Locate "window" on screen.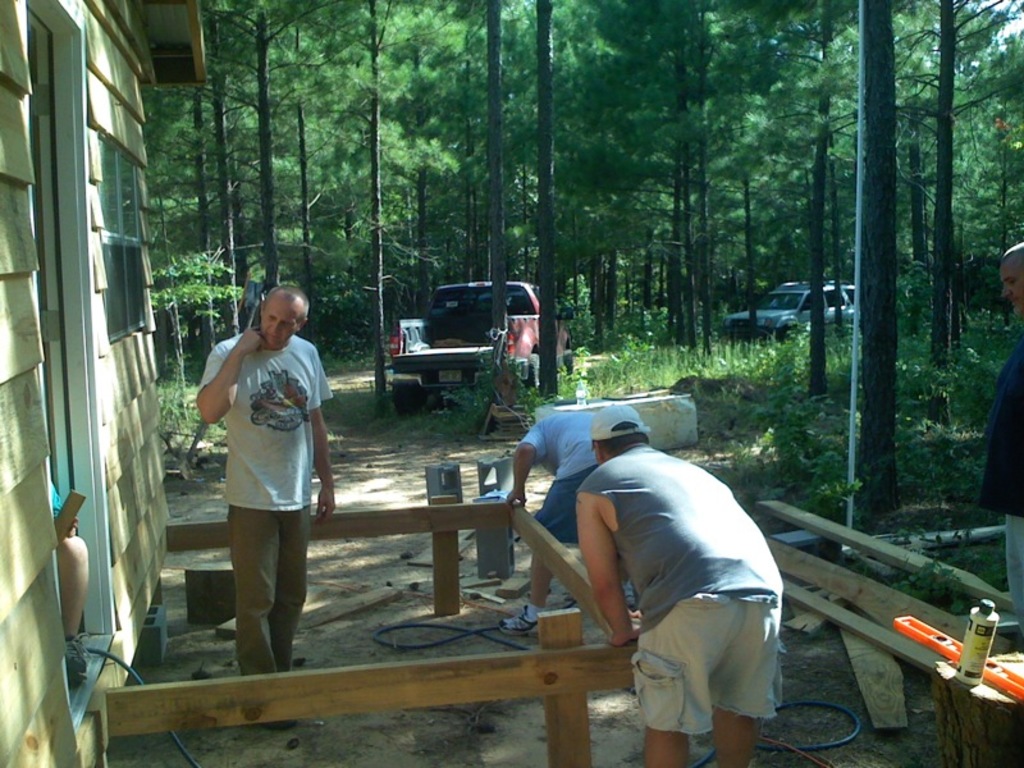
On screen at Rect(99, 138, 147, 347).
